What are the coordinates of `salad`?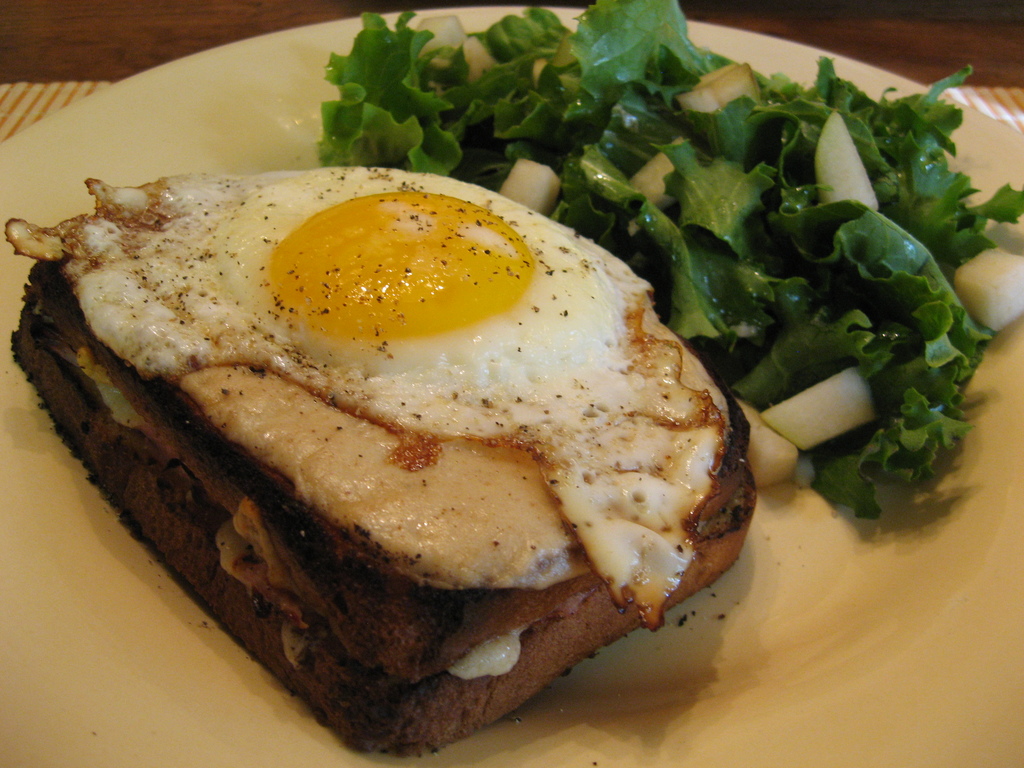
<bbox>273, 25, 1023, 458</bbox>.
